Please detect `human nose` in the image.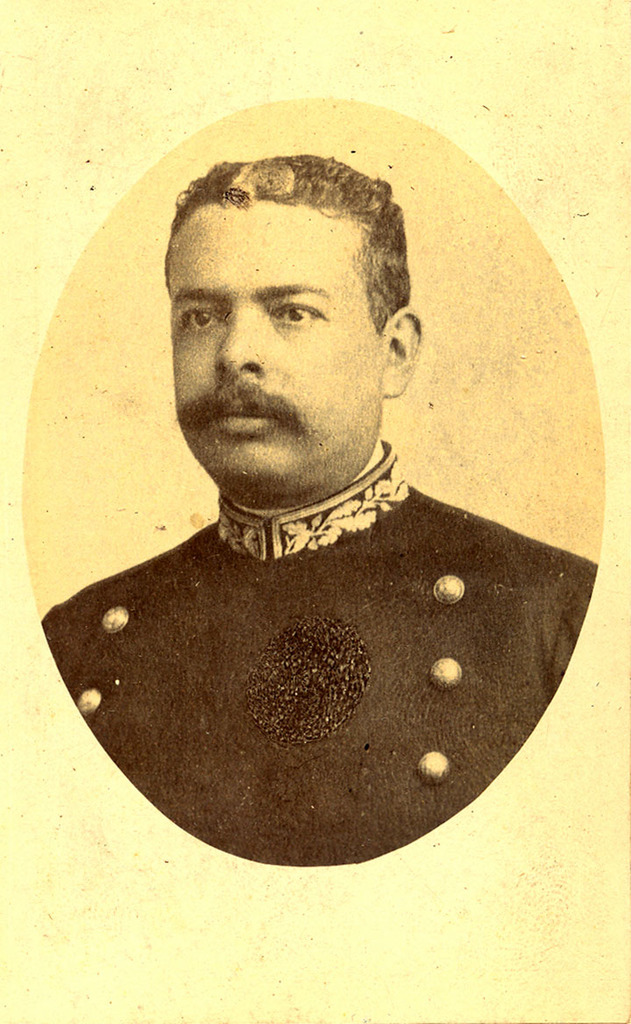
l=209, t=302, r=280, b=376.
